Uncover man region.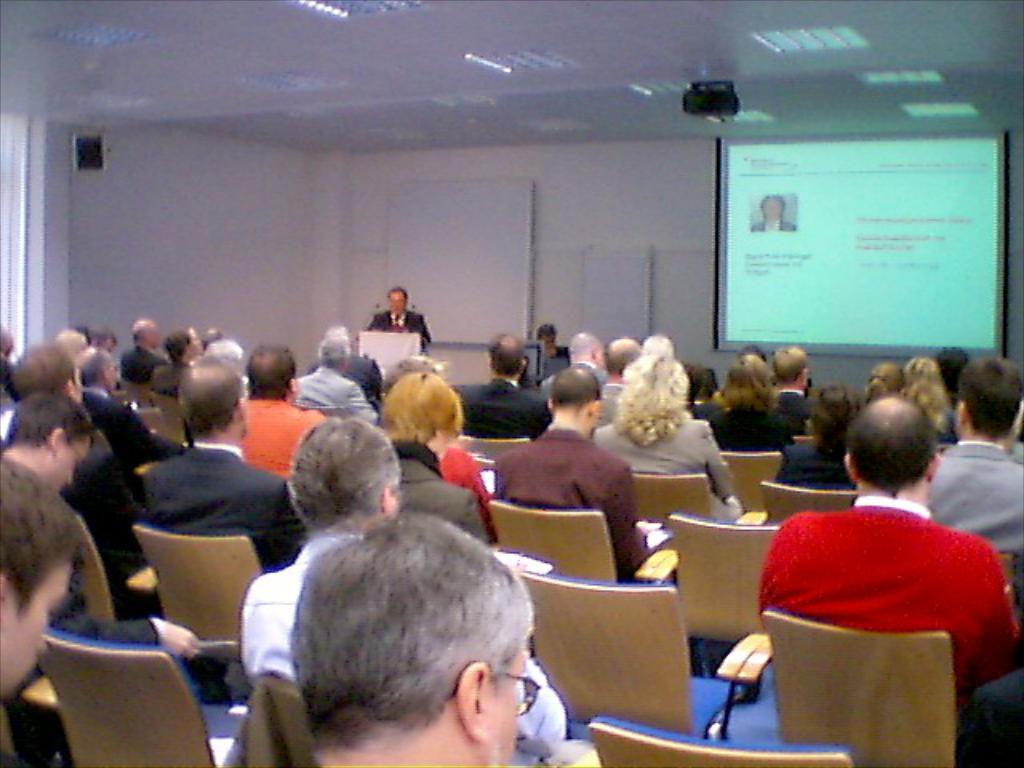
Uncovered: bbox=[0, 384, 238, 704].
